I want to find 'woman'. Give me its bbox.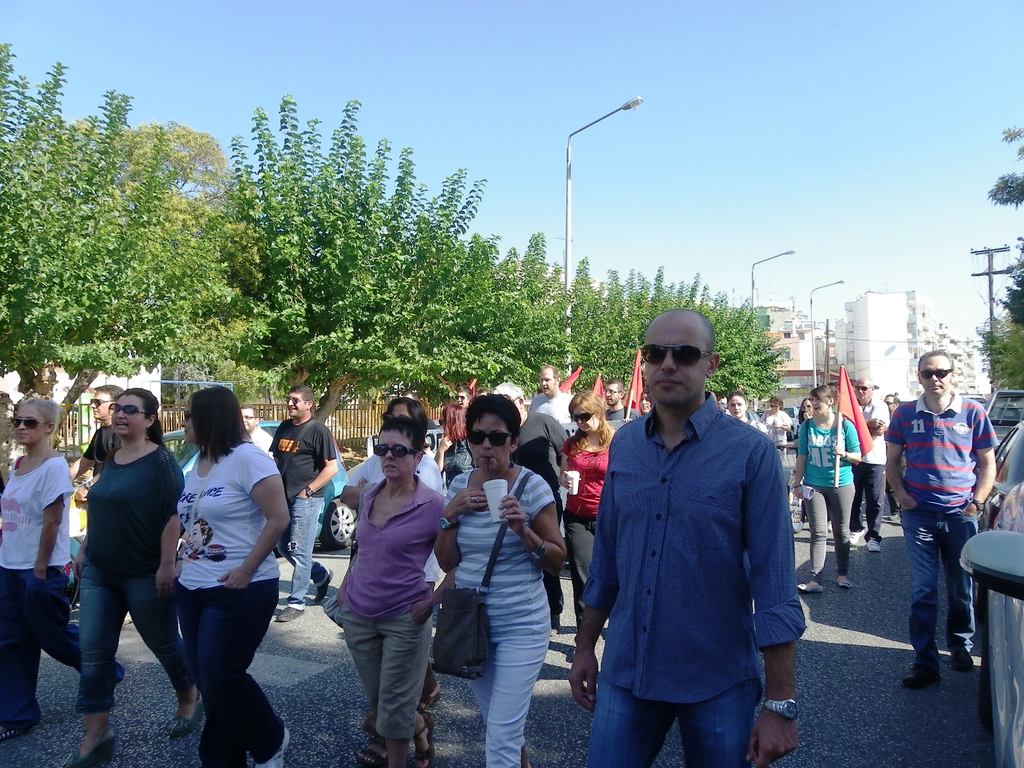
{"x1": 639, "y1": 382, "x2": 654, "y2": 412}.
